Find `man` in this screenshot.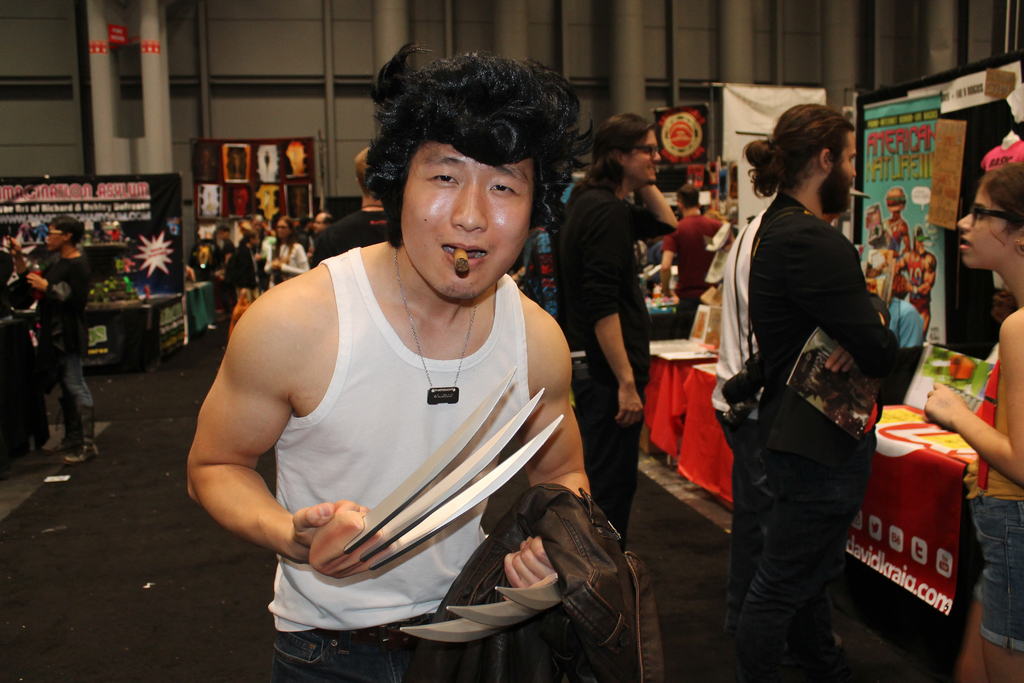
The bounding box for `man` is region(664, 190, 722, 334).
